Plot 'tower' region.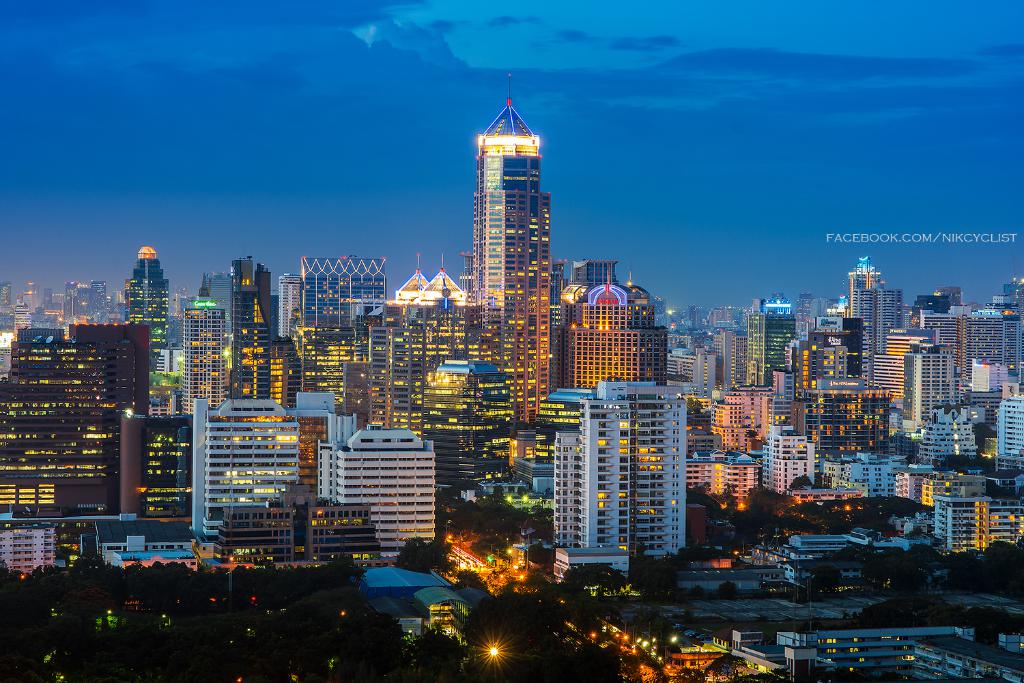
Plotted at [573,252,621,291].
